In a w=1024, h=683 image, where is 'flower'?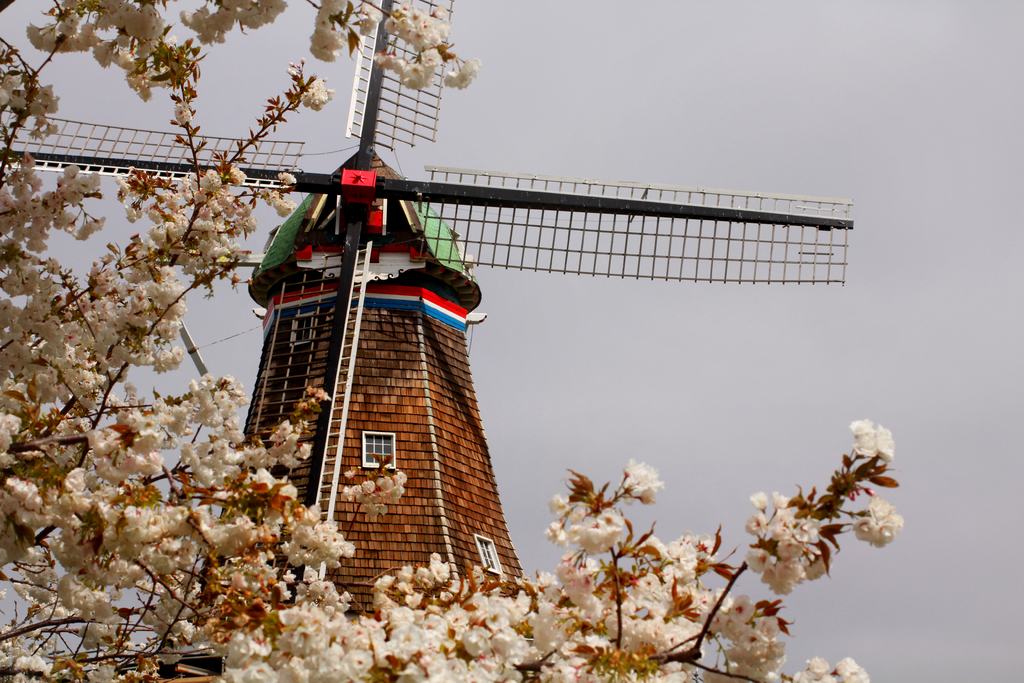
Rect(849, 415, 894, 461).
